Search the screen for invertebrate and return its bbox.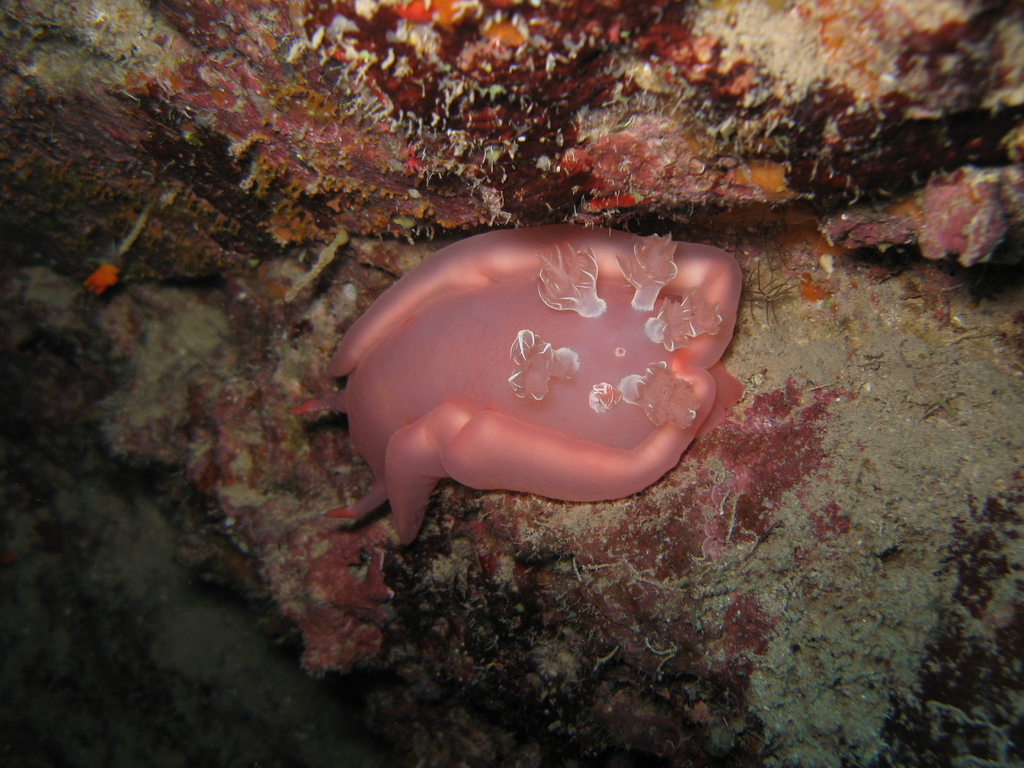
Found: detection(277, 216, 746, 548).
